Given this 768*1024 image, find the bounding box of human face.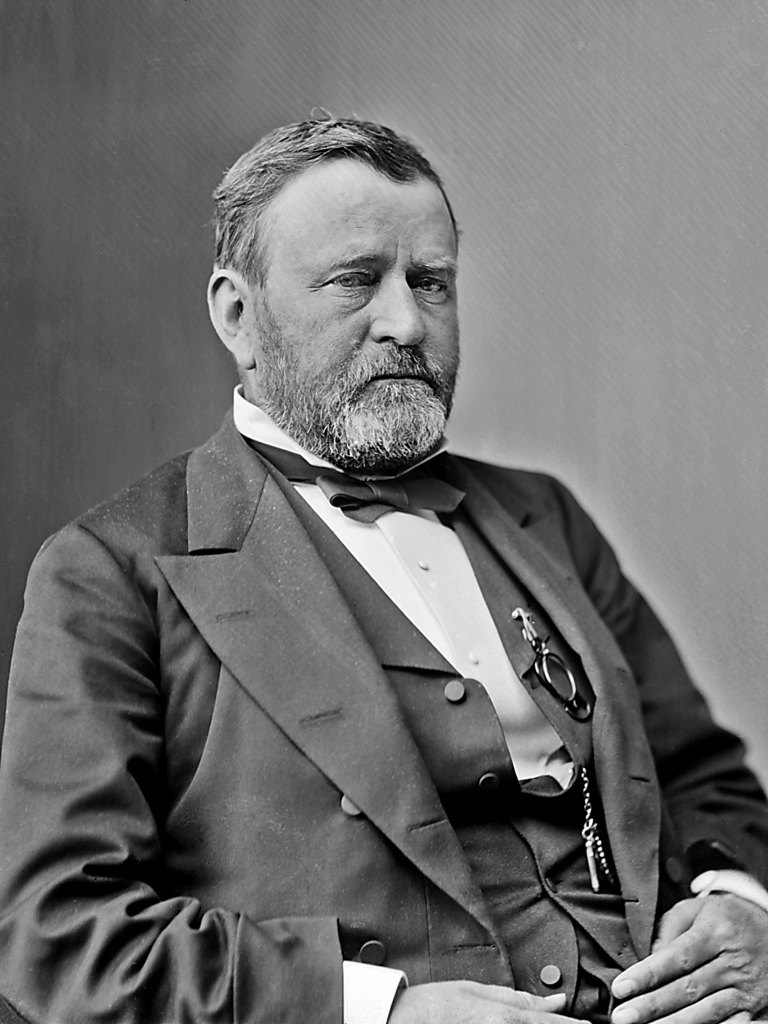
<region>254, 159, 459, 398</region>.
